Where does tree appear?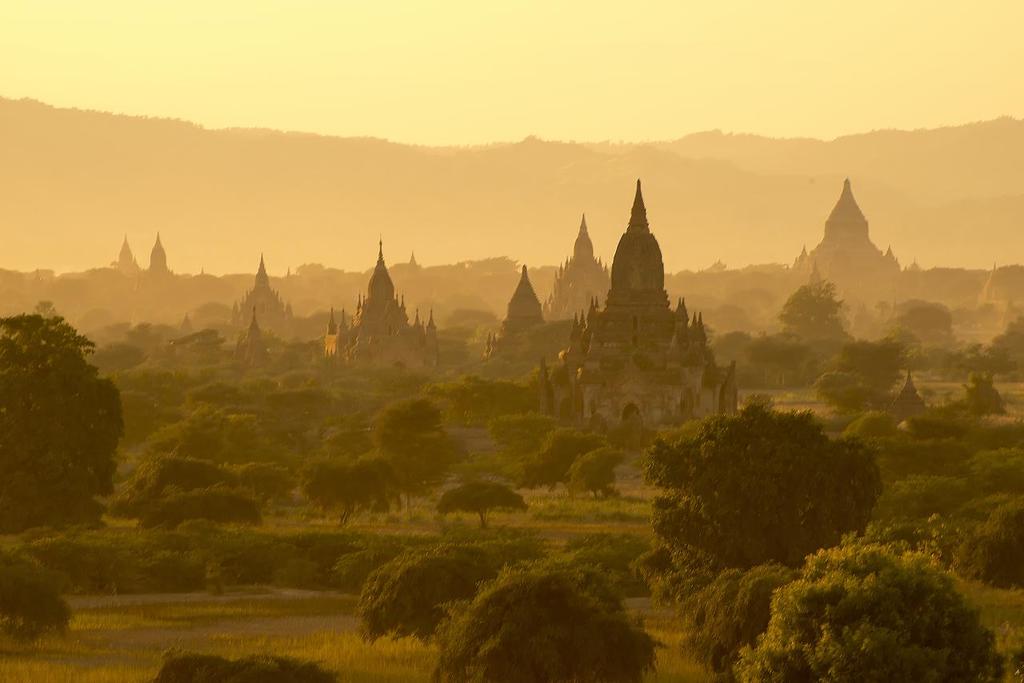
Appears at 634 385 887 589.
